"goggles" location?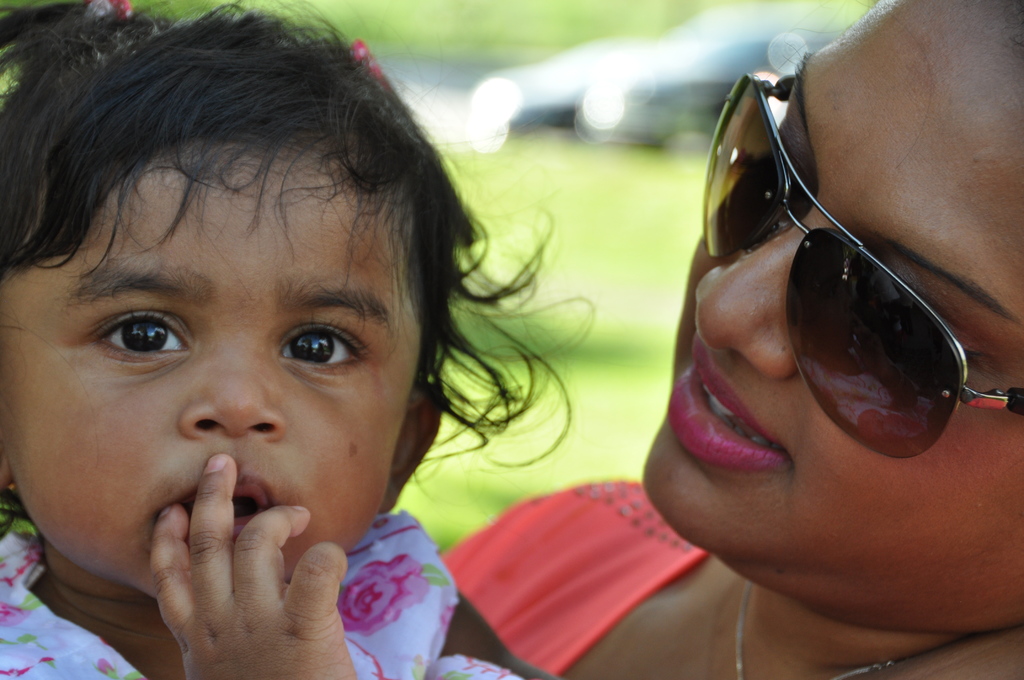
<box>708,111,991,455</box>
